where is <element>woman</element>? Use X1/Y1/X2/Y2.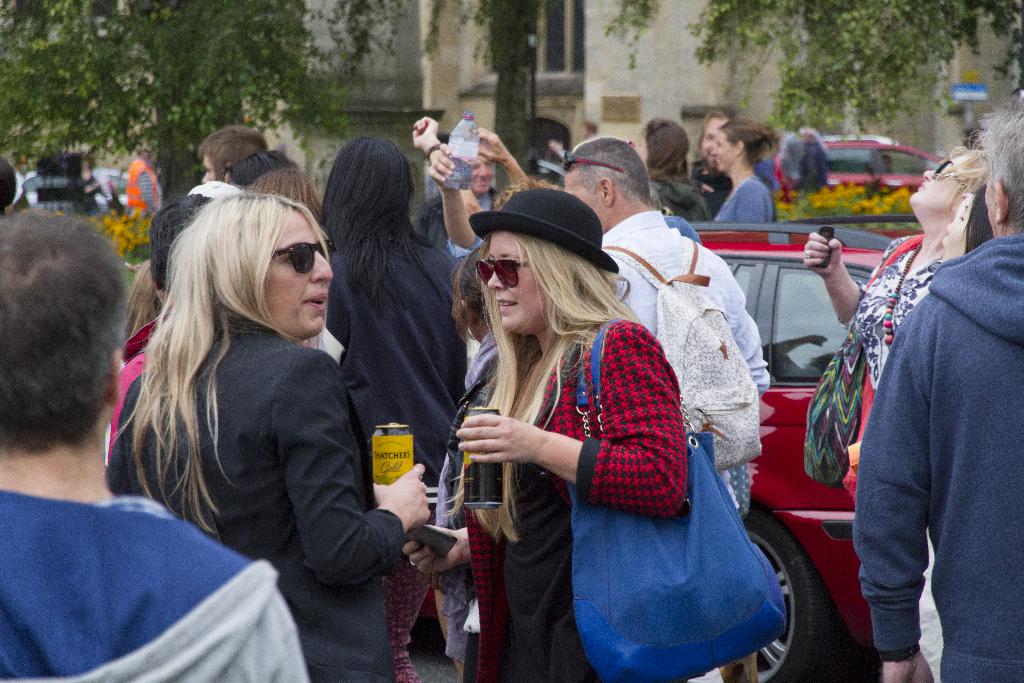
628/118/714/222.
